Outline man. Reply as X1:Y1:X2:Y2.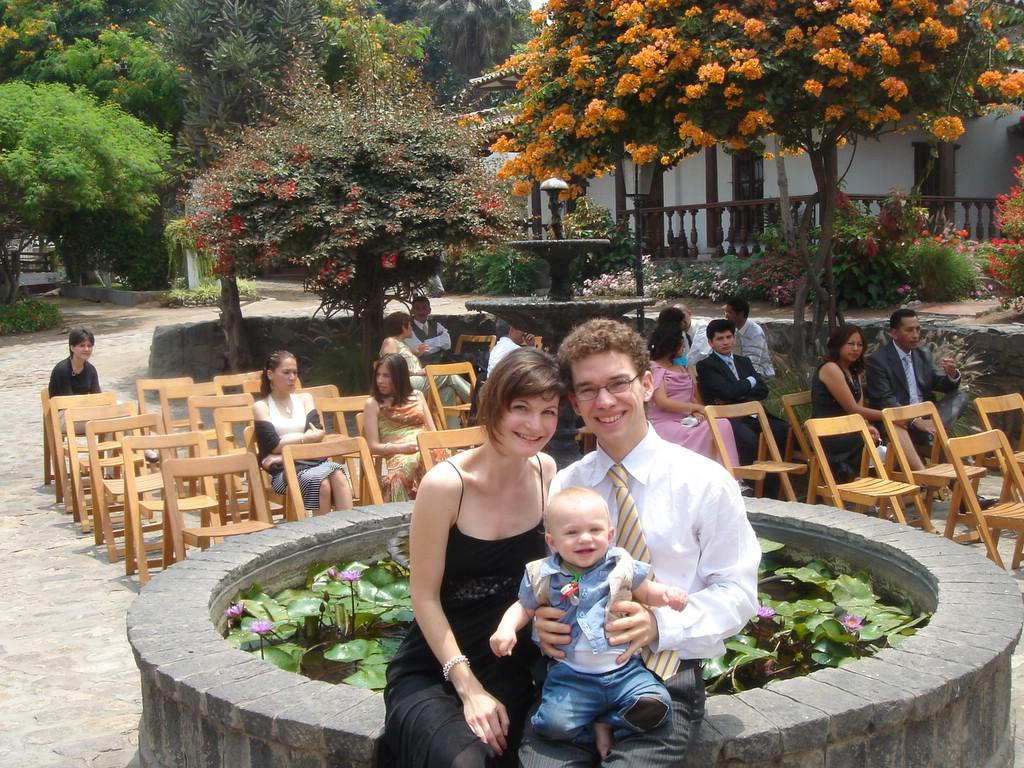
869:311:997:512.
